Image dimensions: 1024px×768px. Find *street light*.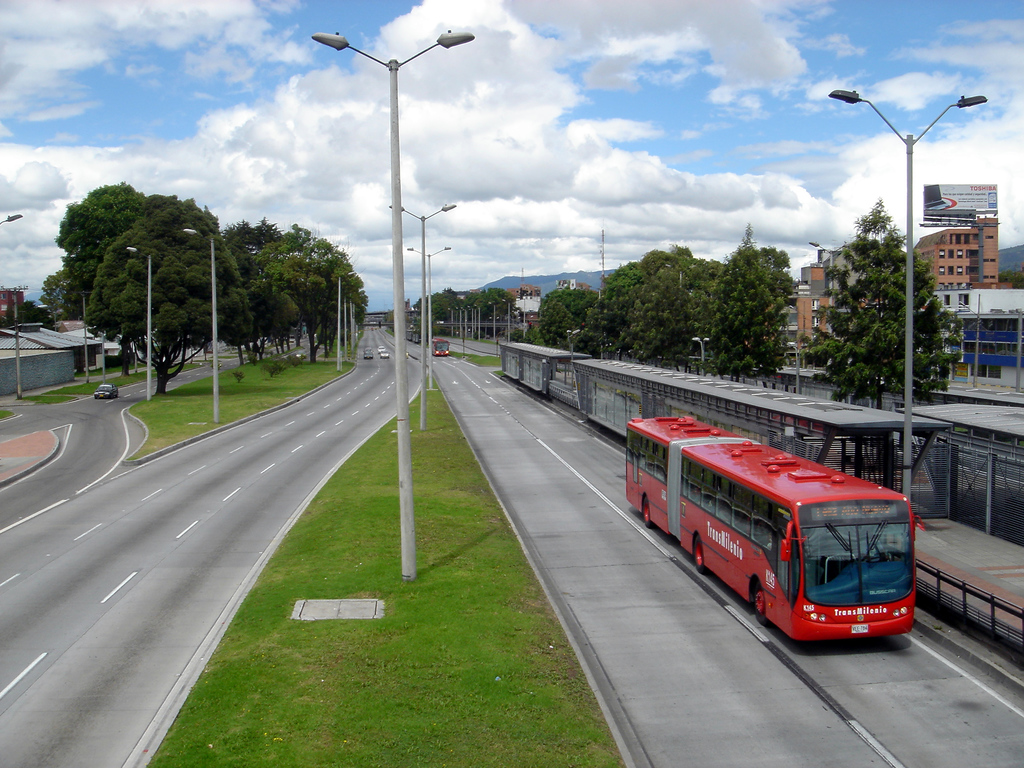
(788,344,799,393).
